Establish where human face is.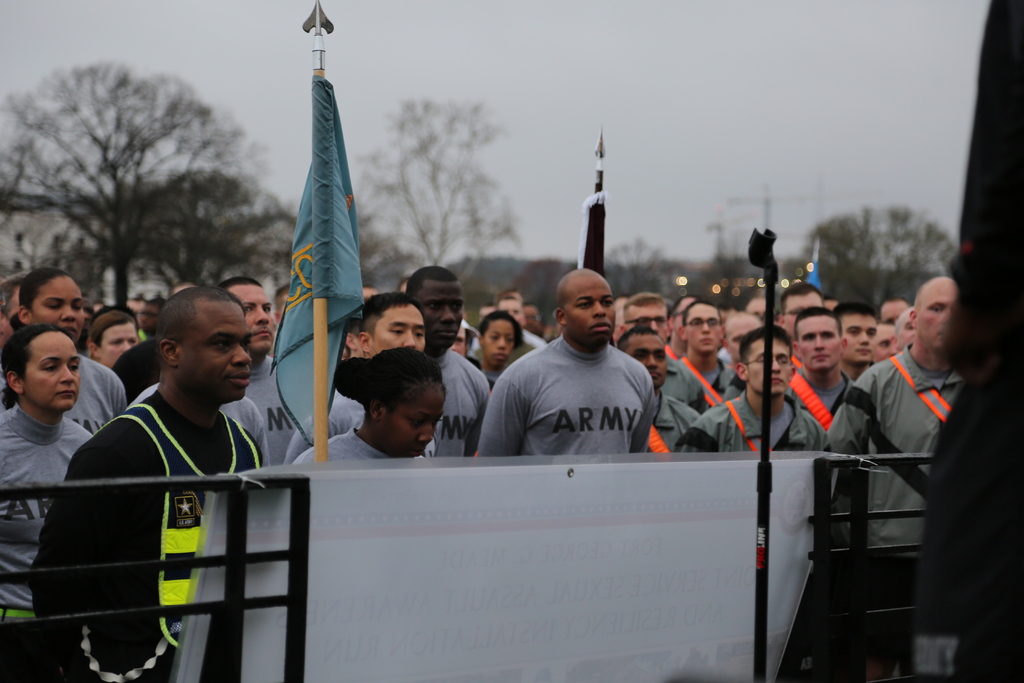
Established at left=837, top=315, right=881, bottom=361.
